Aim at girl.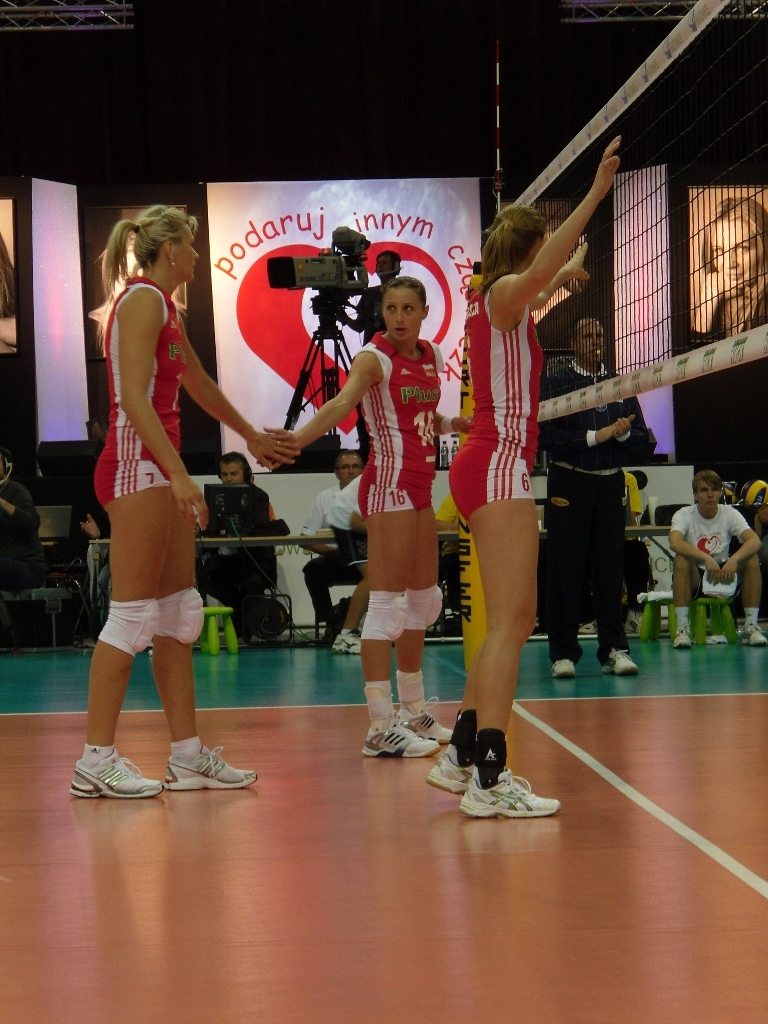
Aimed at crop(262, 274, 451, 758).
